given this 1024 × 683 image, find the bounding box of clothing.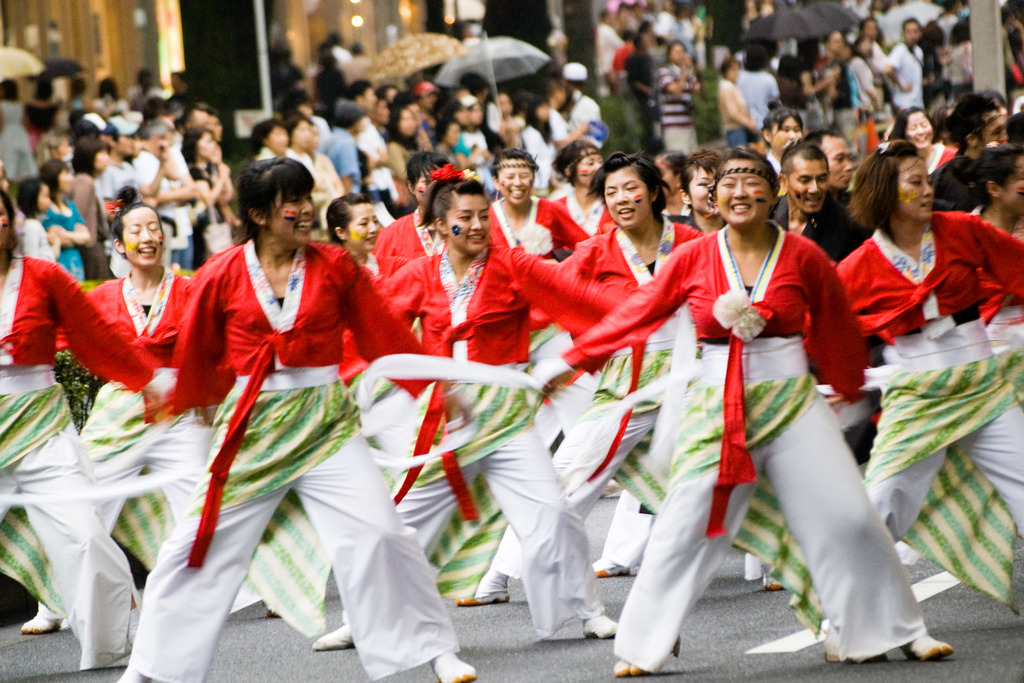
detection(324, 125, 364, 197).
